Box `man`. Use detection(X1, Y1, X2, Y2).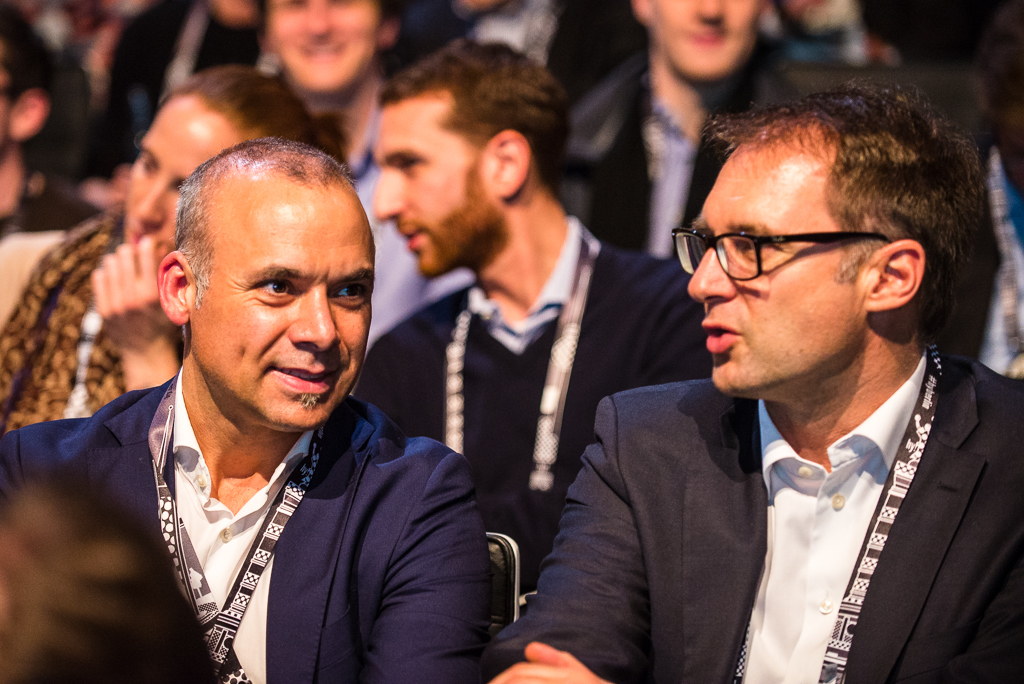
detection(253, 0, 477, 356).
